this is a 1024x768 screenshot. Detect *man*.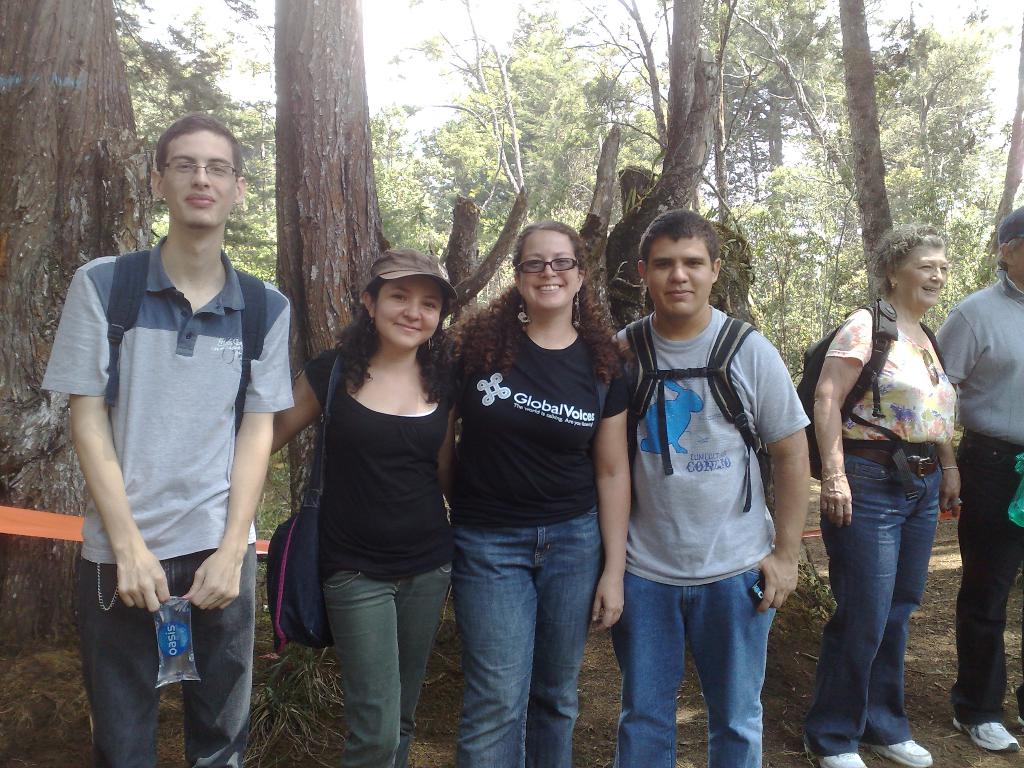
Rect(940, 204, 1023, 753).
